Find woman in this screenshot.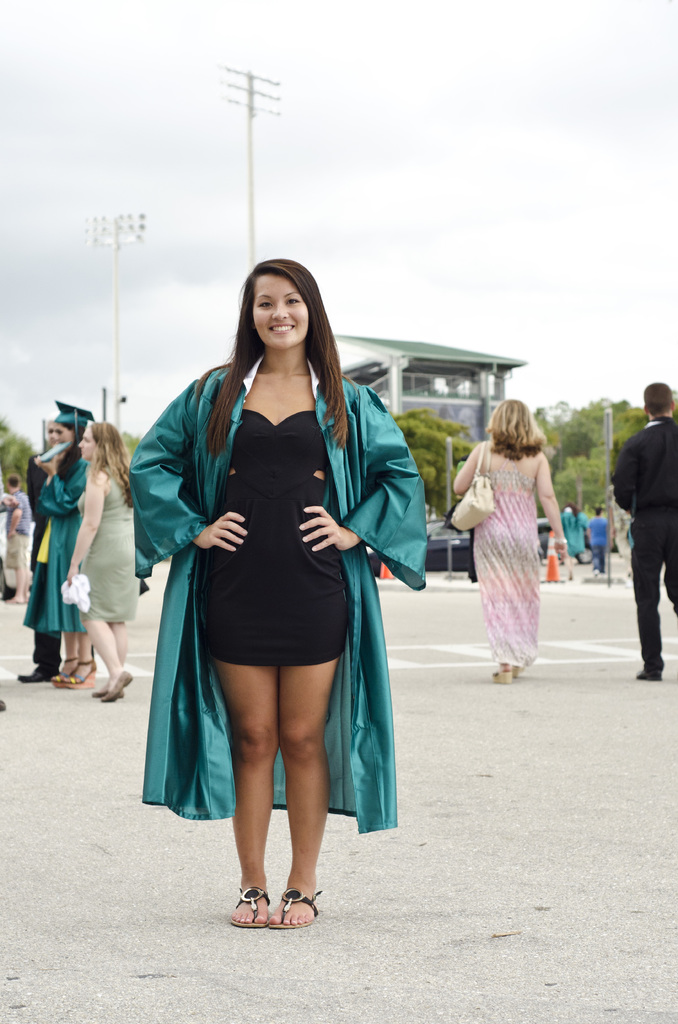
The bounding box for woman is detection(454, 387, 578, 684).
